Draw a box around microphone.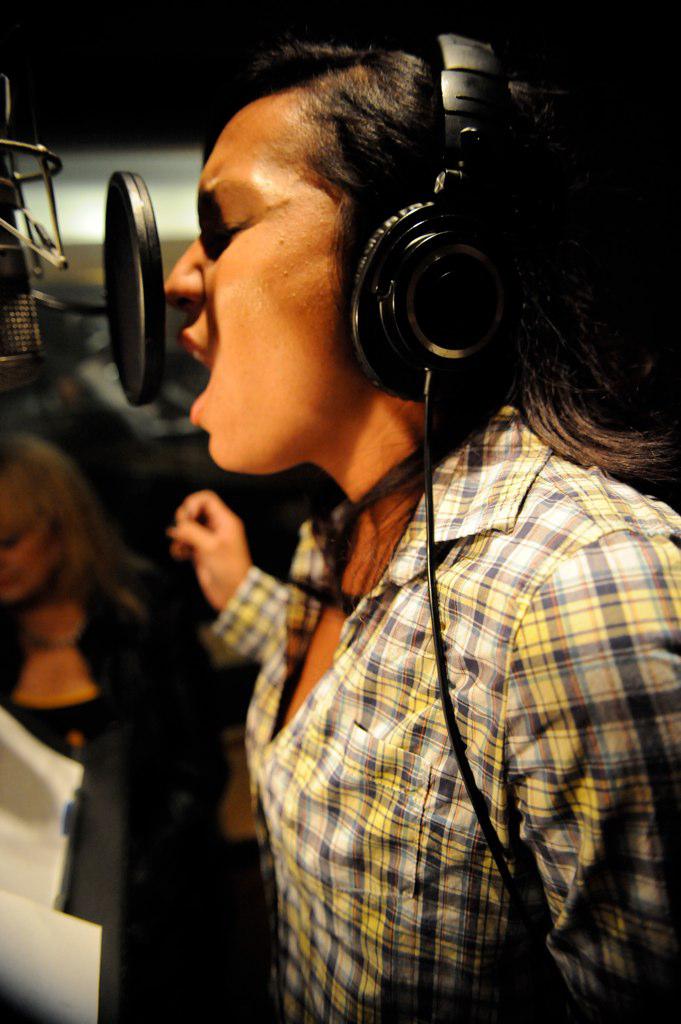
region(99, 171, 168, 408).
